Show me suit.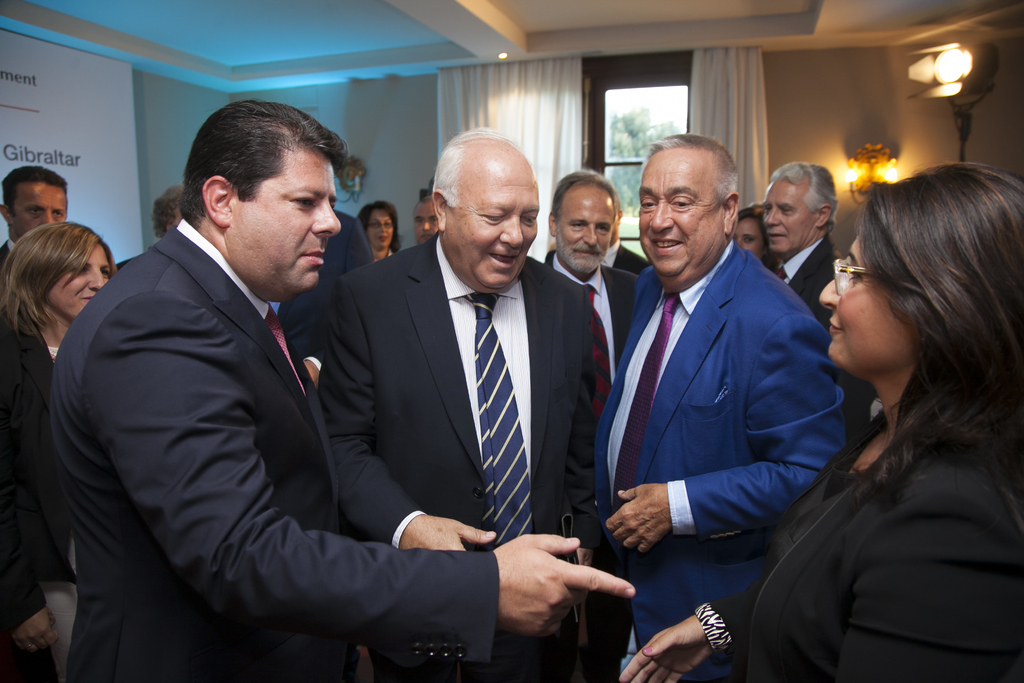
suit is here: locate(695, 407, 1023, 682).
